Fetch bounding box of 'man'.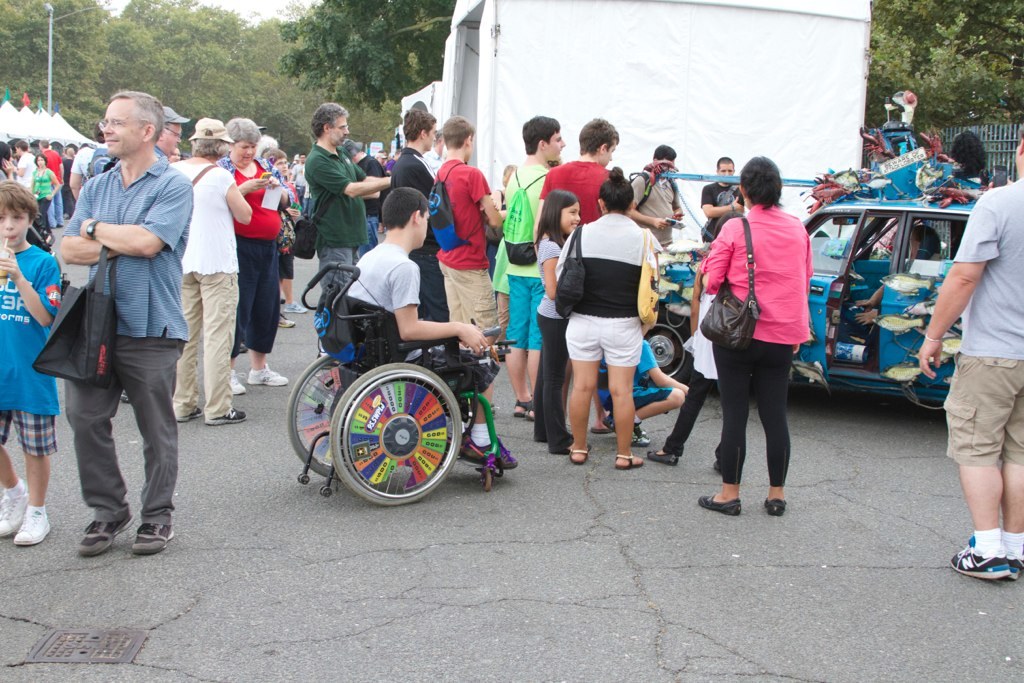
Bbox: left=373, top=149, right=387, bottom=164.
